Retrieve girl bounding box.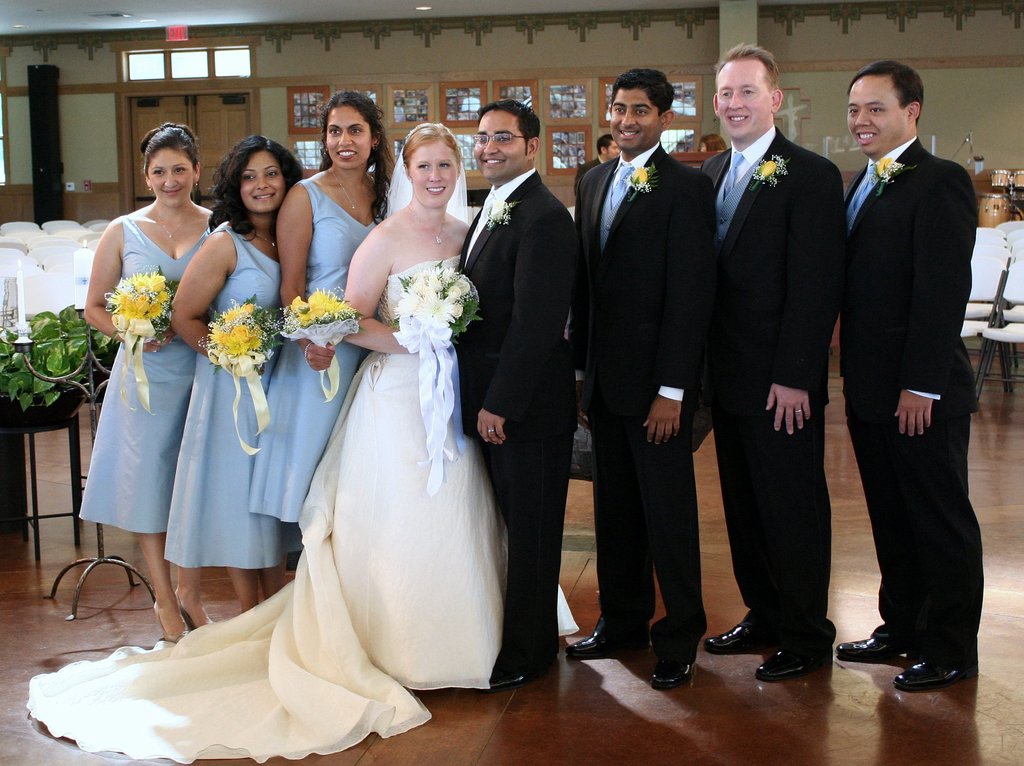
Bounding box: bbox(81, 124, 212, 642).
